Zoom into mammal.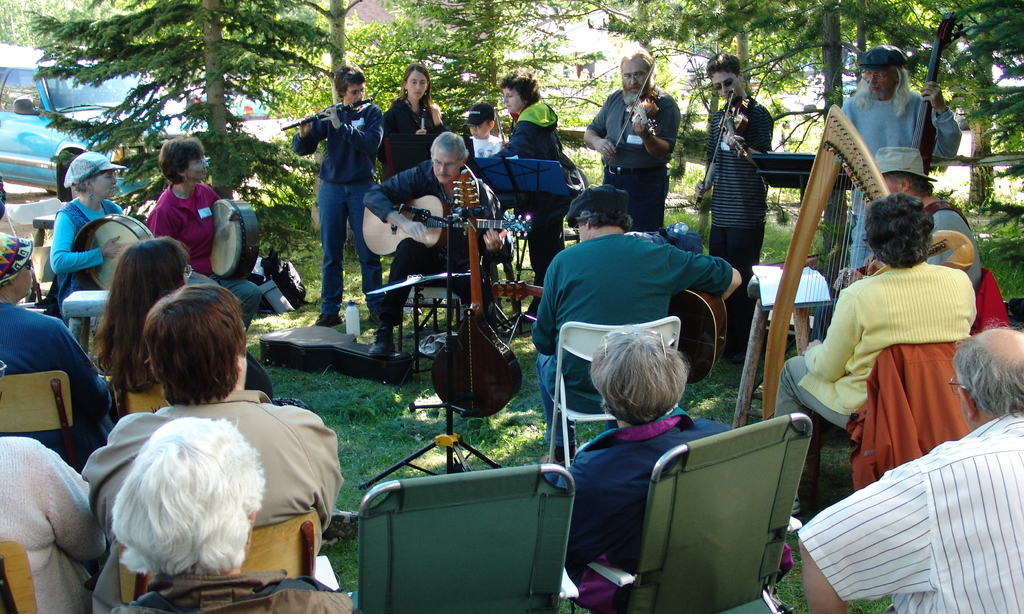
Zoom target: [left=0, top=228, right=111, bottom=464].
